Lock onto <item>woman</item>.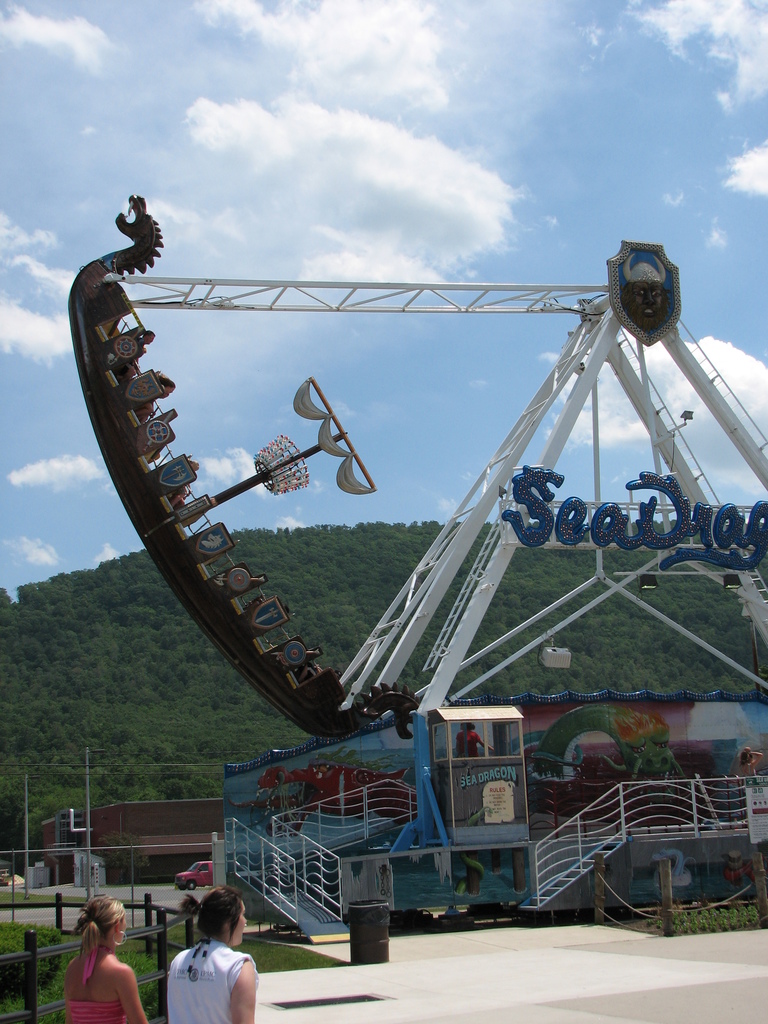
Locked: pyautogui.locateOnScreen(47, 902, 136, 1023).
